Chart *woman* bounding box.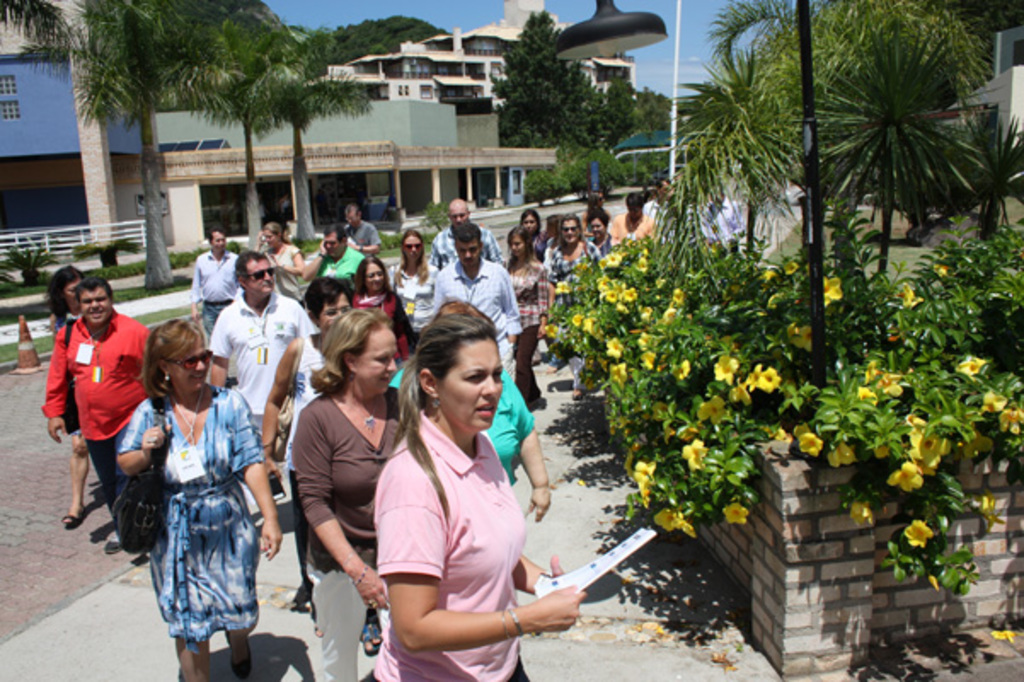
Charted: x1=118 y1=317 x2=283 y2=680.
